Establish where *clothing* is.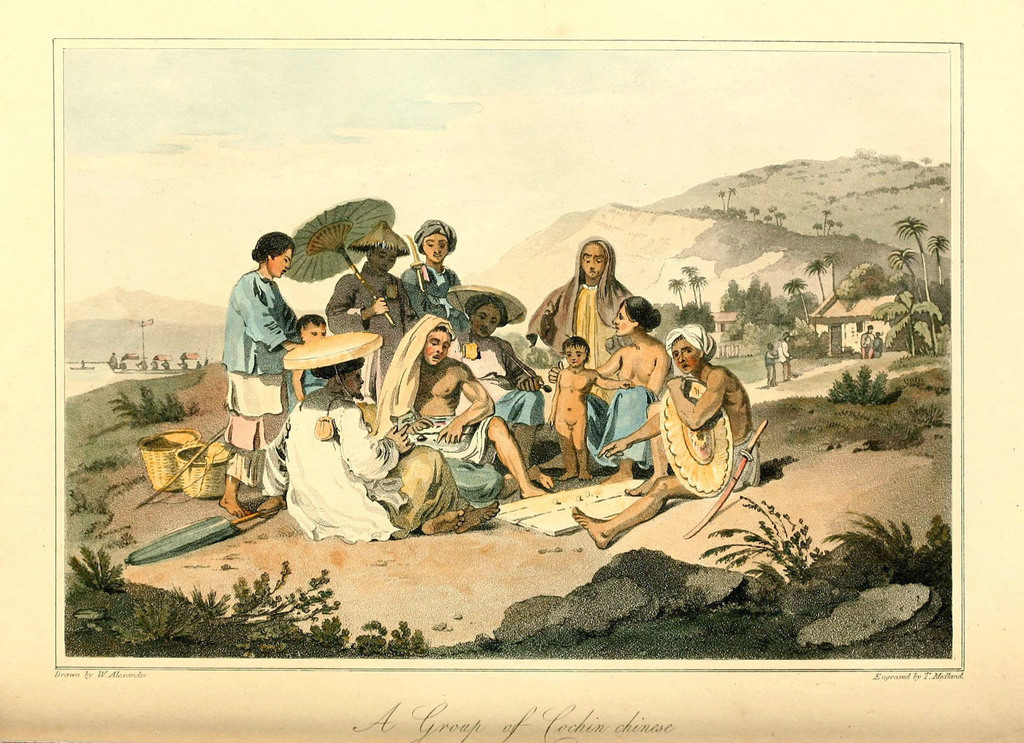
Established at box(260, 386, 466, 542).
